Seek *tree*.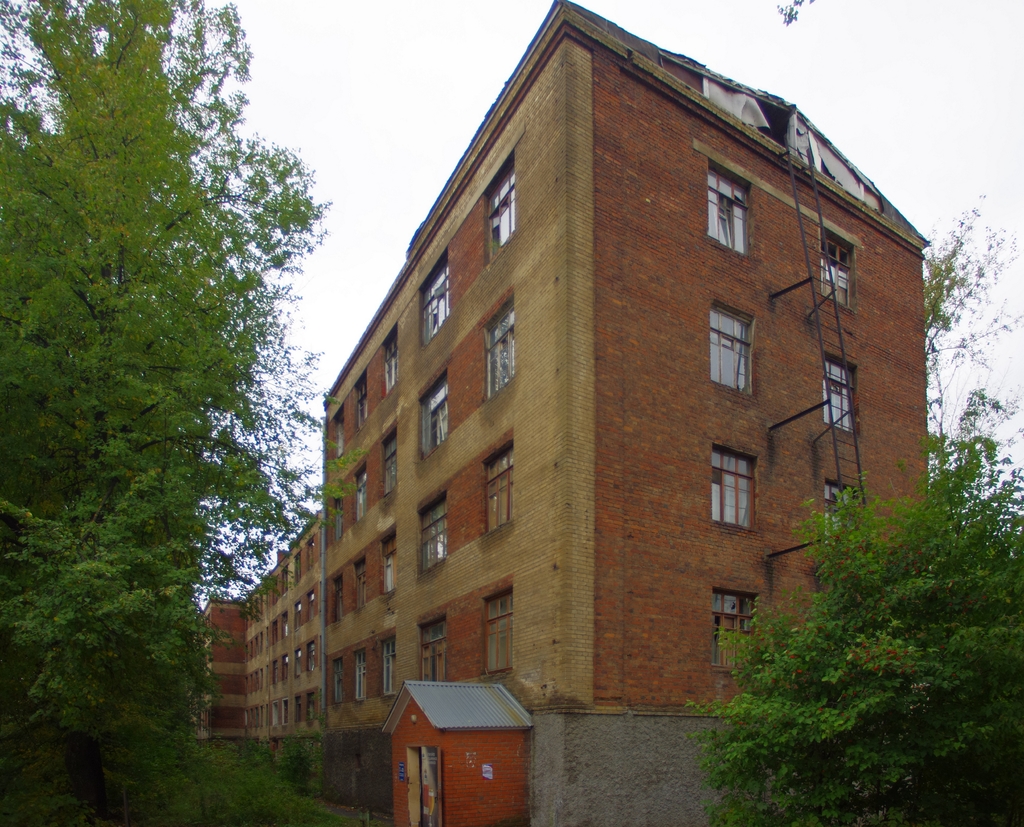
BBox(0, 0, 373, 826).
